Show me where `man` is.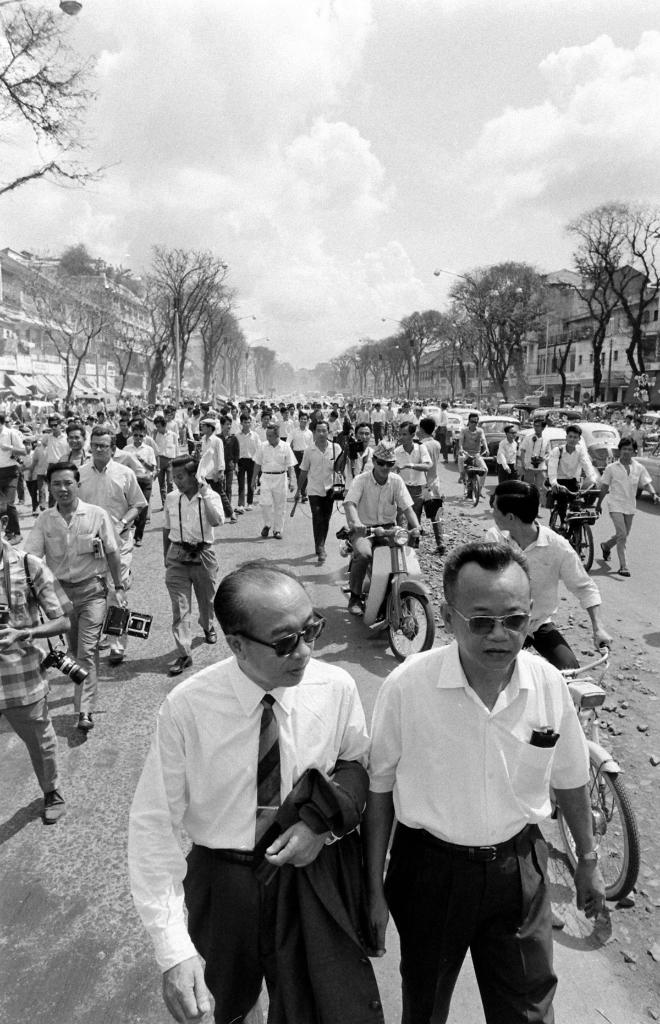
`man` is at box=[81, 408, 92, 450].
